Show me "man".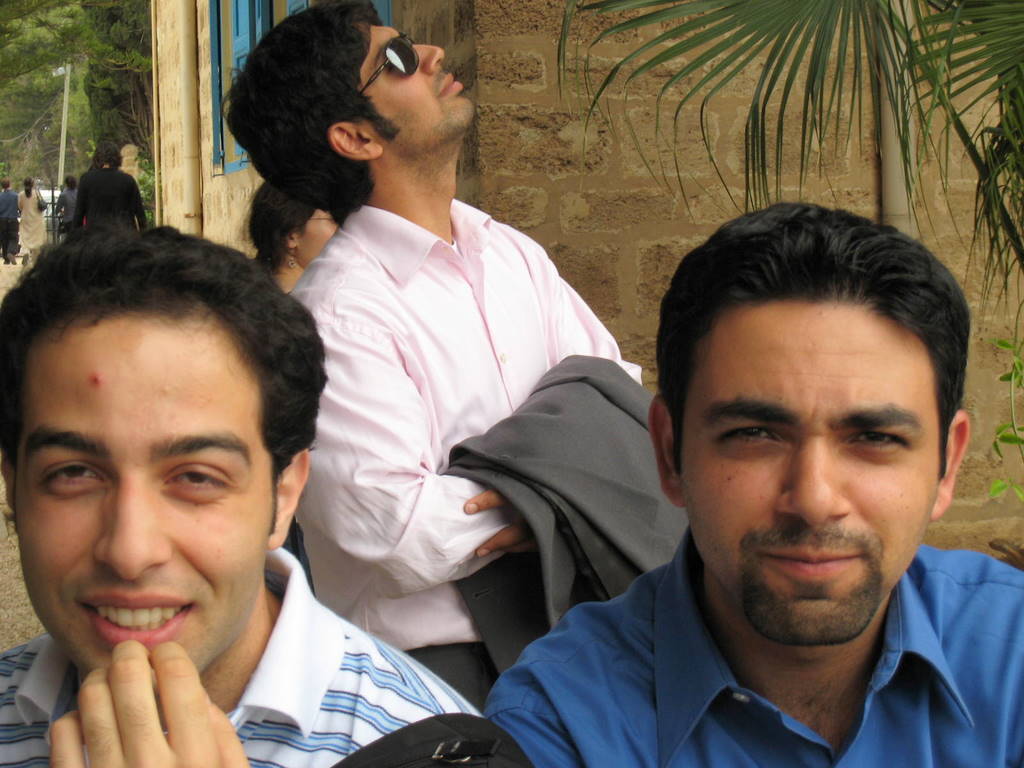
"man" is here: l=463, t=192, r=1023, b=767.
